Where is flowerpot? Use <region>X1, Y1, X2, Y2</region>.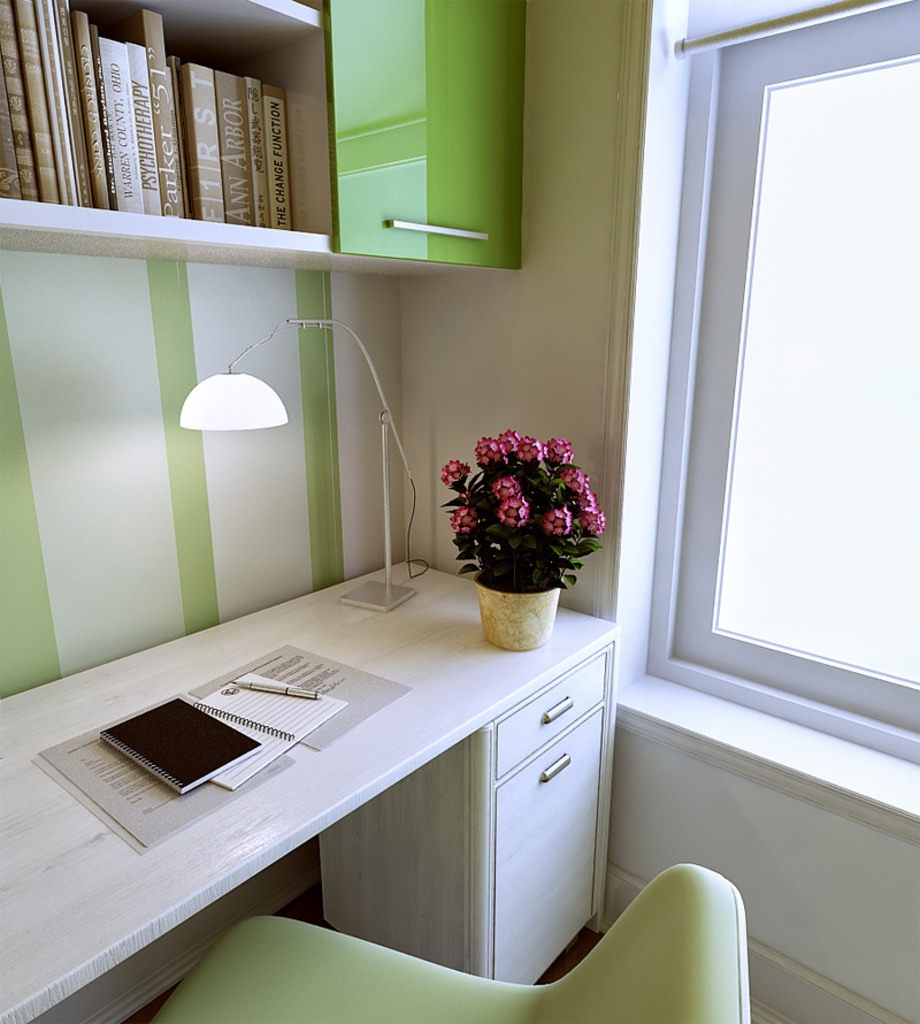
<region>471, 586, 561, 649</region>.
